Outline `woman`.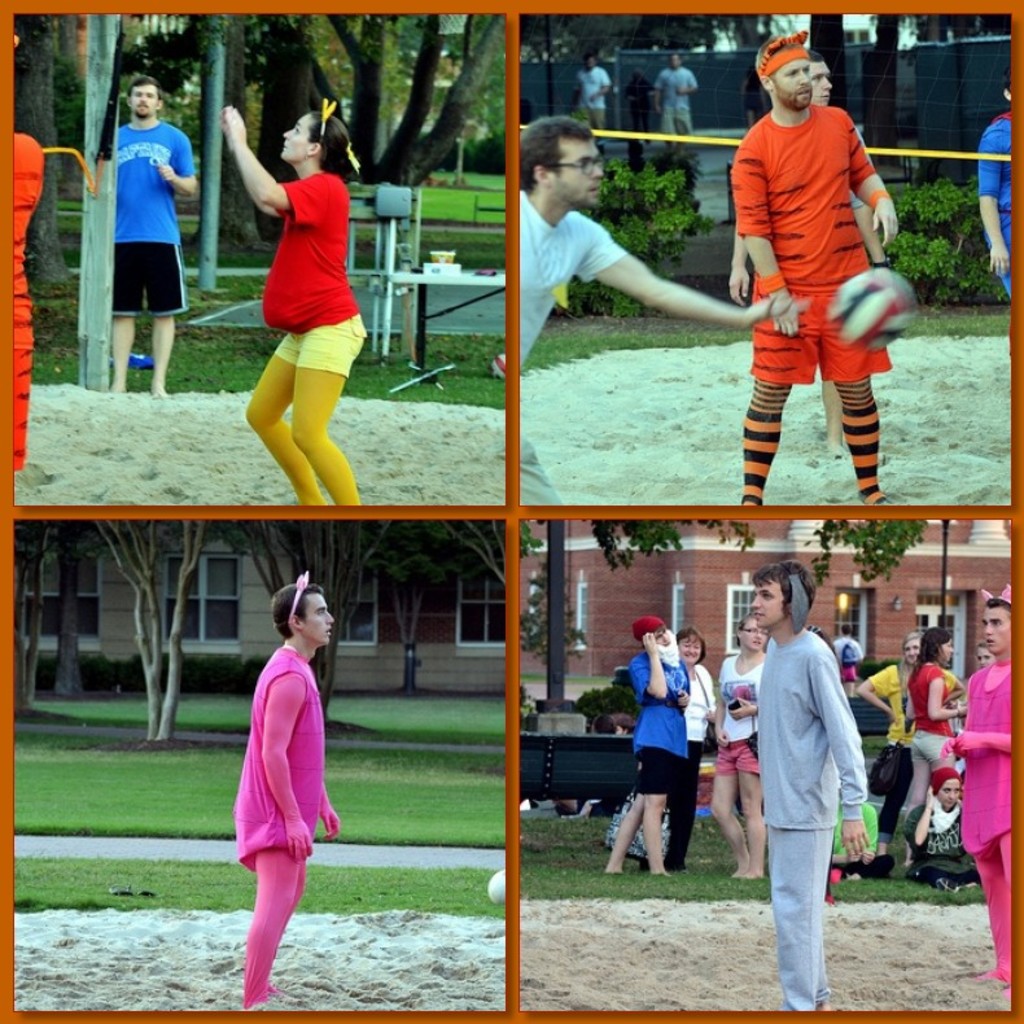
Outline: left=831, top=798, right=897, bottom=881.
